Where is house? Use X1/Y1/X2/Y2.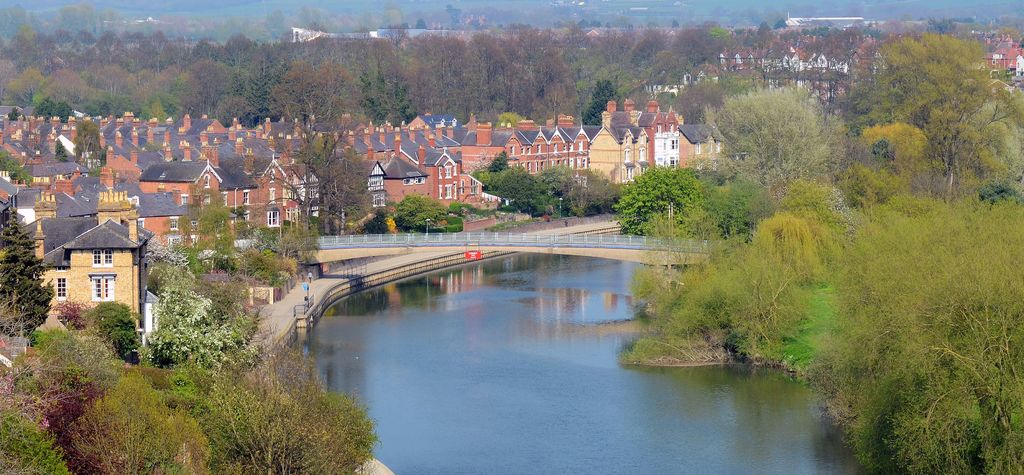
655/110/686/166.
